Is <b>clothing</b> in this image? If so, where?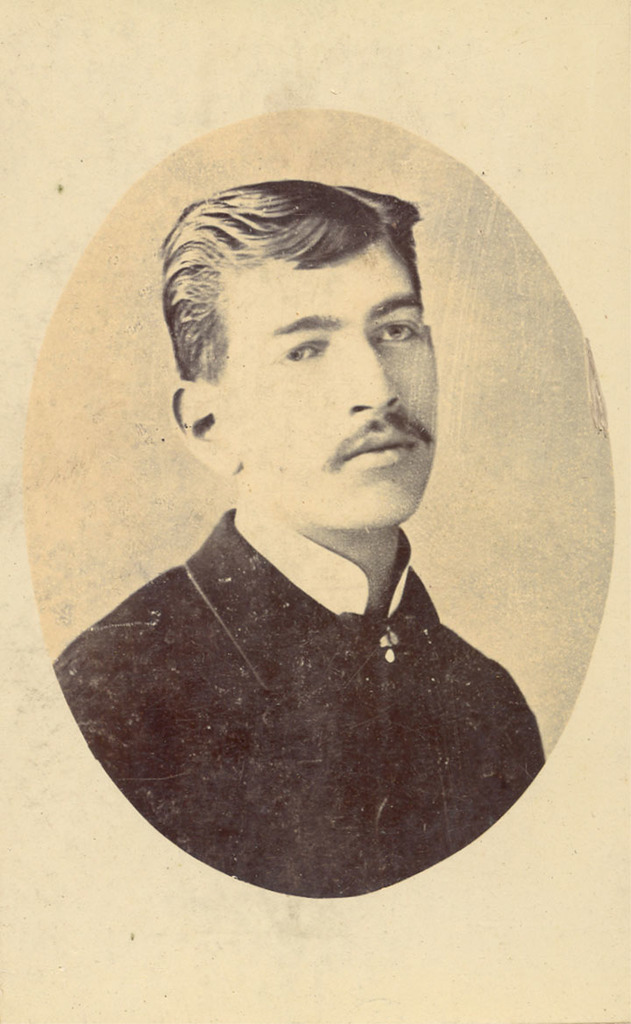
Yes, at x1=54 y1=505 x2=556 y2=898.
